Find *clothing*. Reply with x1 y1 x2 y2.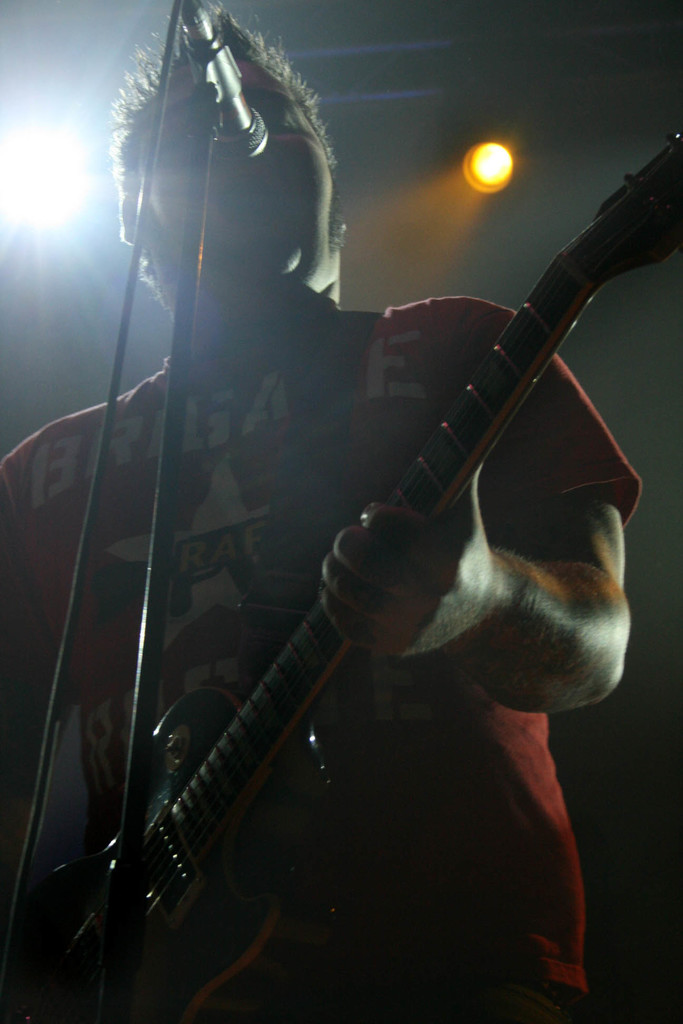
0 295 631 1023.
